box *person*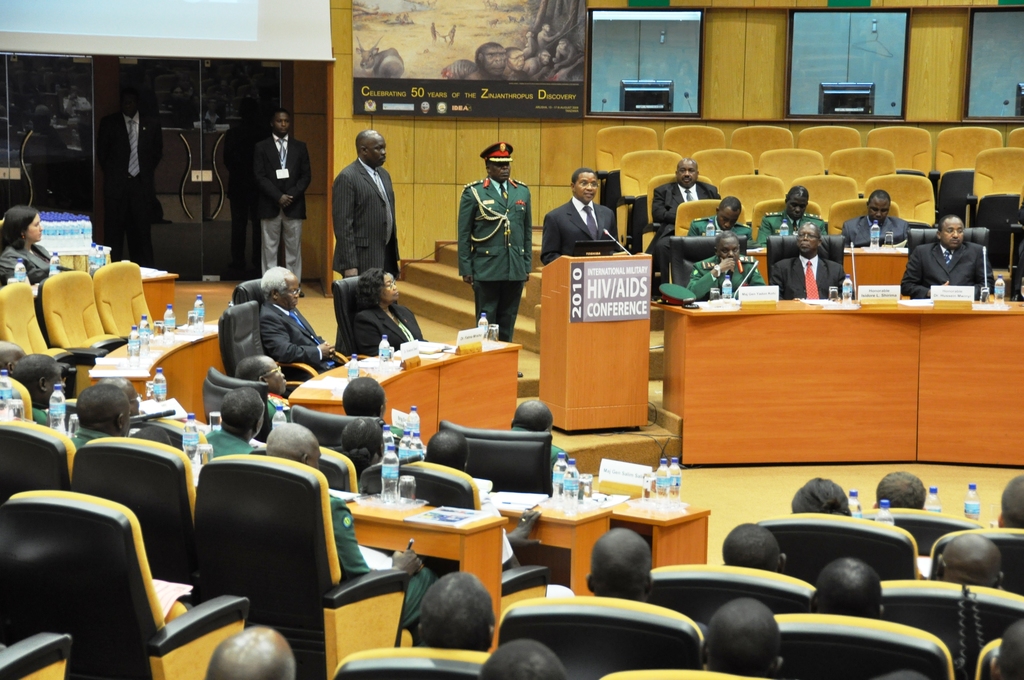
box(332, 125, 400, 357)
